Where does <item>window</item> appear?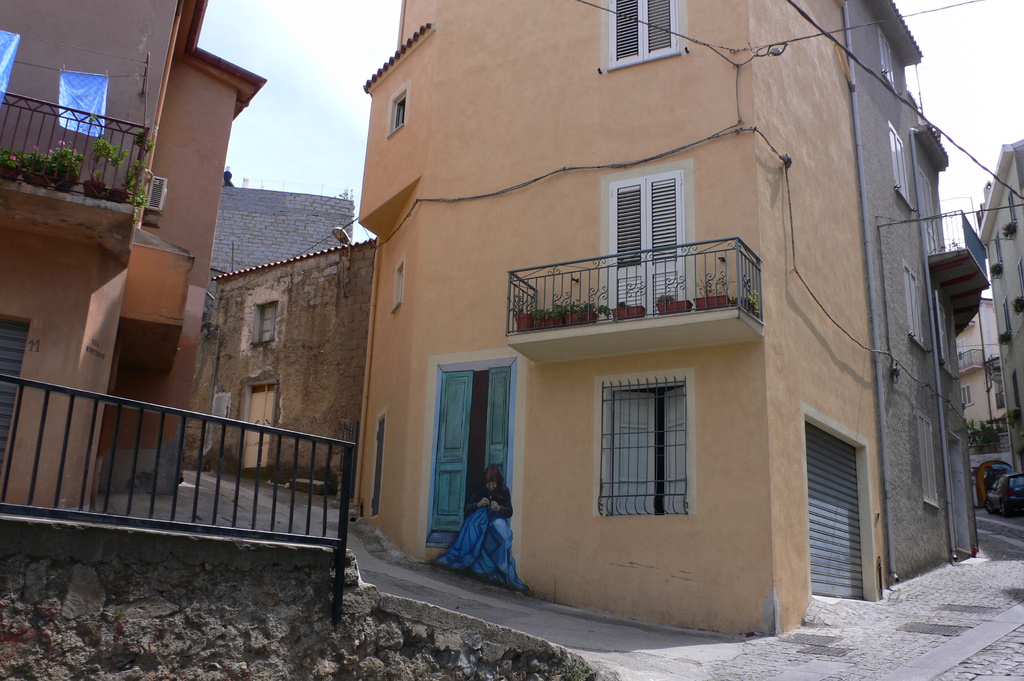
Appears at 1013:257:1023:305.
